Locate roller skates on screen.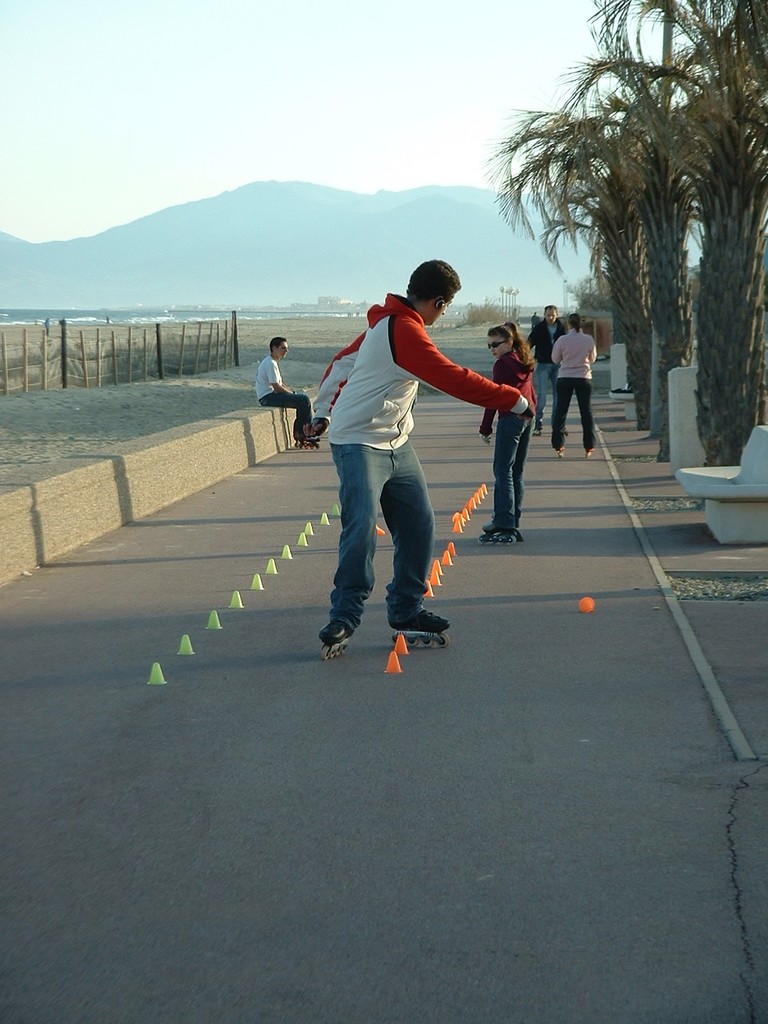
On screen at Rect(390, 609, 453, 646).
